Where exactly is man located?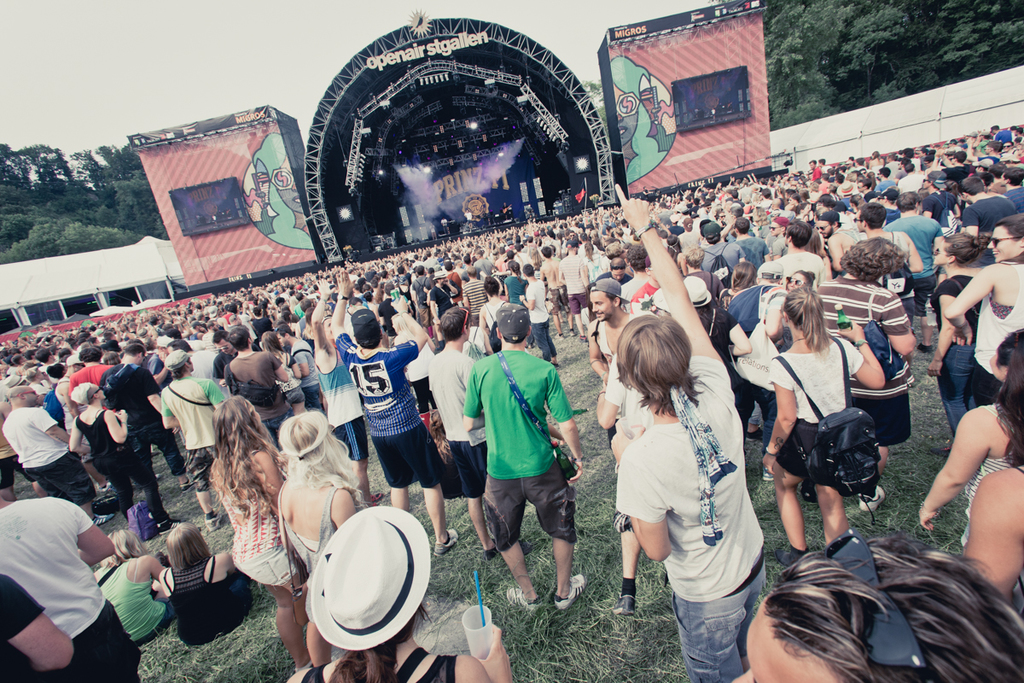
Its bounding box is (617,179,768,682).
